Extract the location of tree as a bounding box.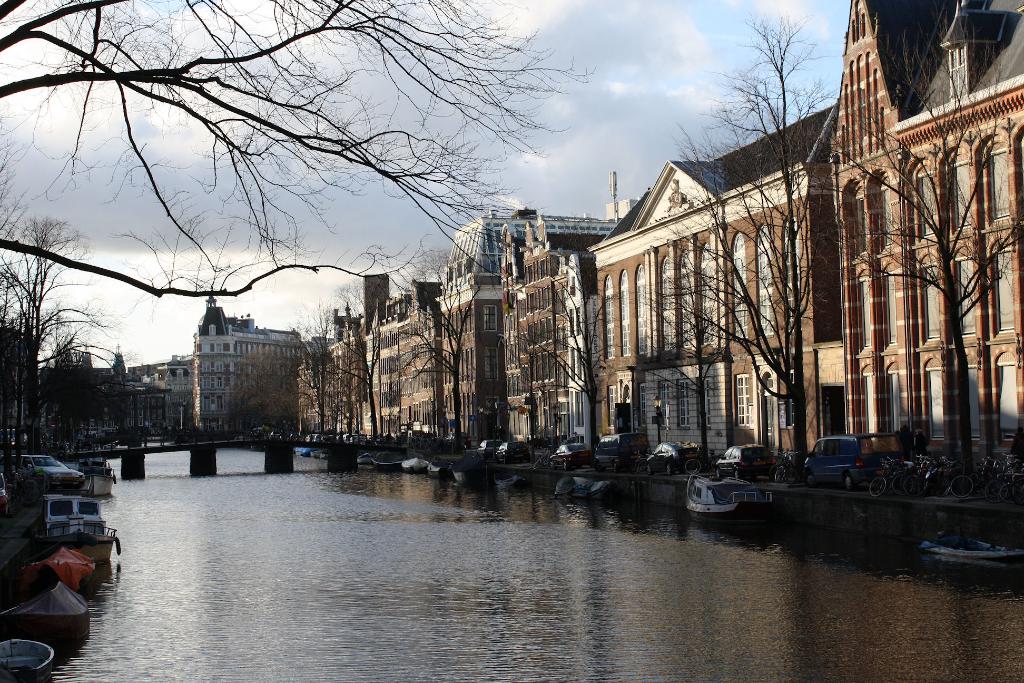
648, 13, 873, 481.
